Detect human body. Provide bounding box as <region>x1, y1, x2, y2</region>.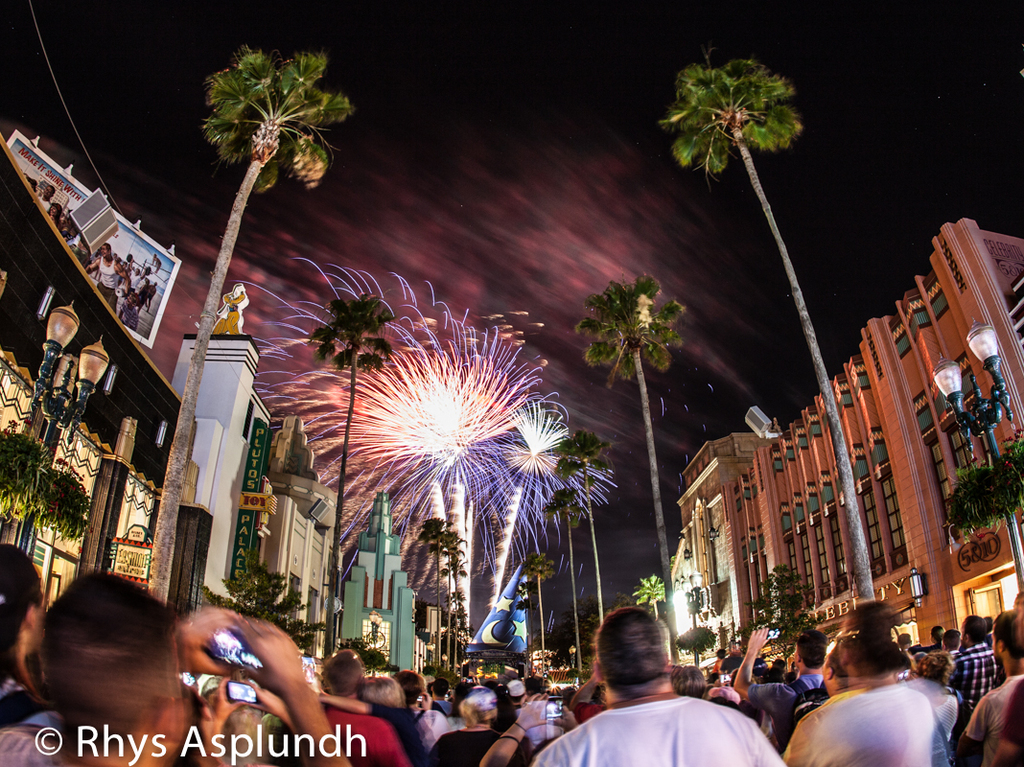
<region>397, 680, 433, 732</region>.
